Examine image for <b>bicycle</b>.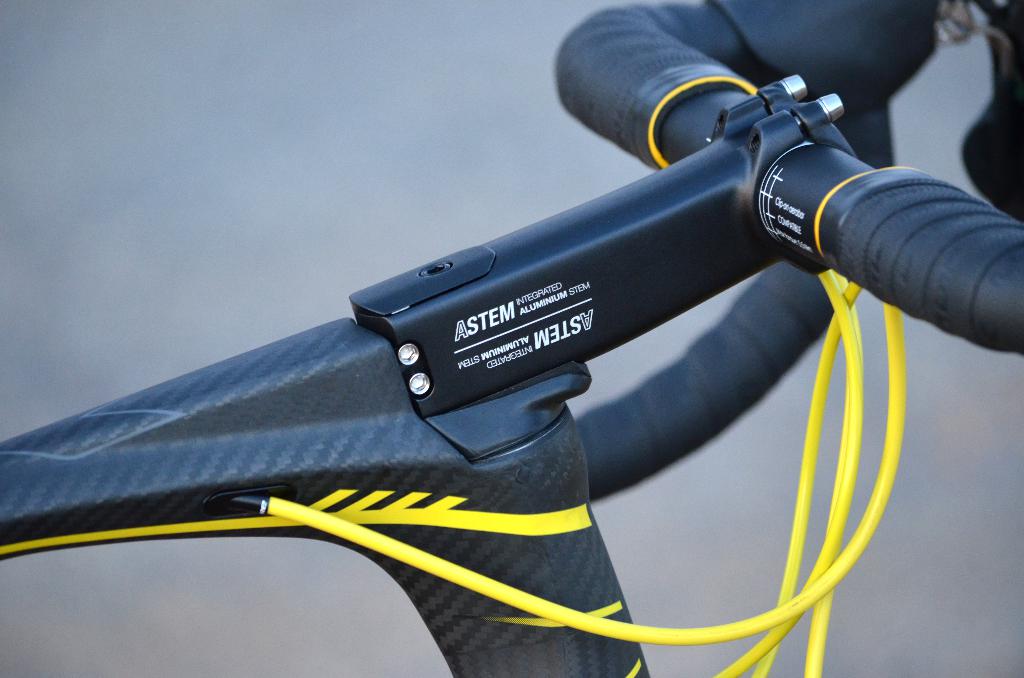
Examination result: (0,8,1023,642).
